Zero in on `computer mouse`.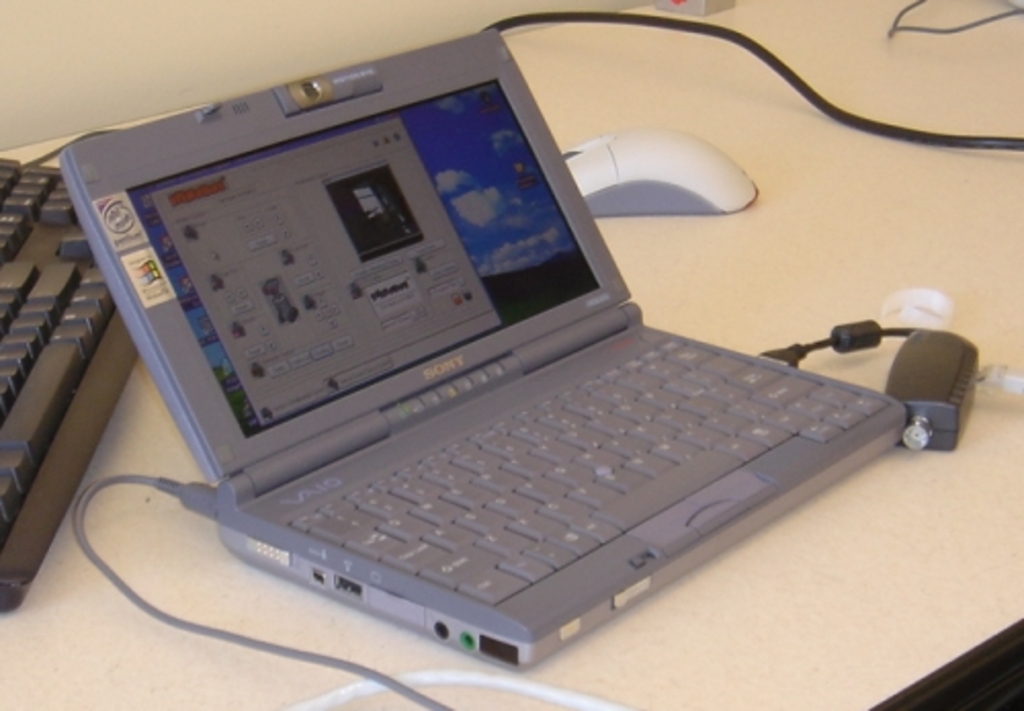
Zeroed in: (x1=563, y1=119, x2=754, y2=221).
